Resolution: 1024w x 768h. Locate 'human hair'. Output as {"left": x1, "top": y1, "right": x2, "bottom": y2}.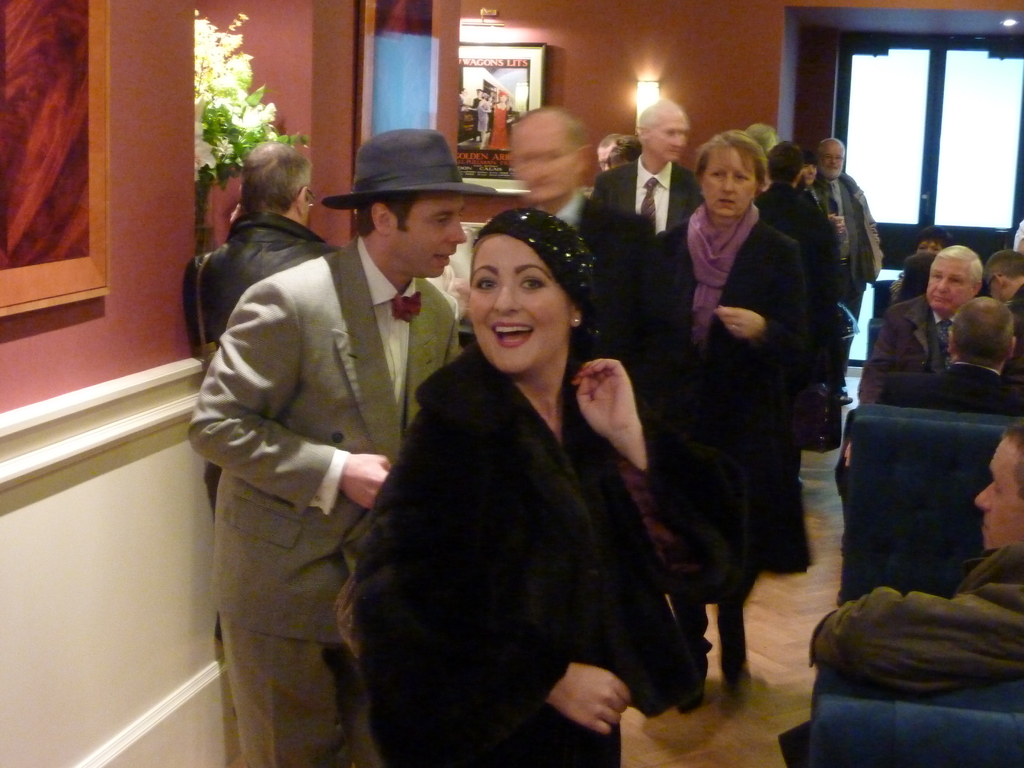
{"left": 217, "top": 132, "right": 301, "bottom": 220}.
